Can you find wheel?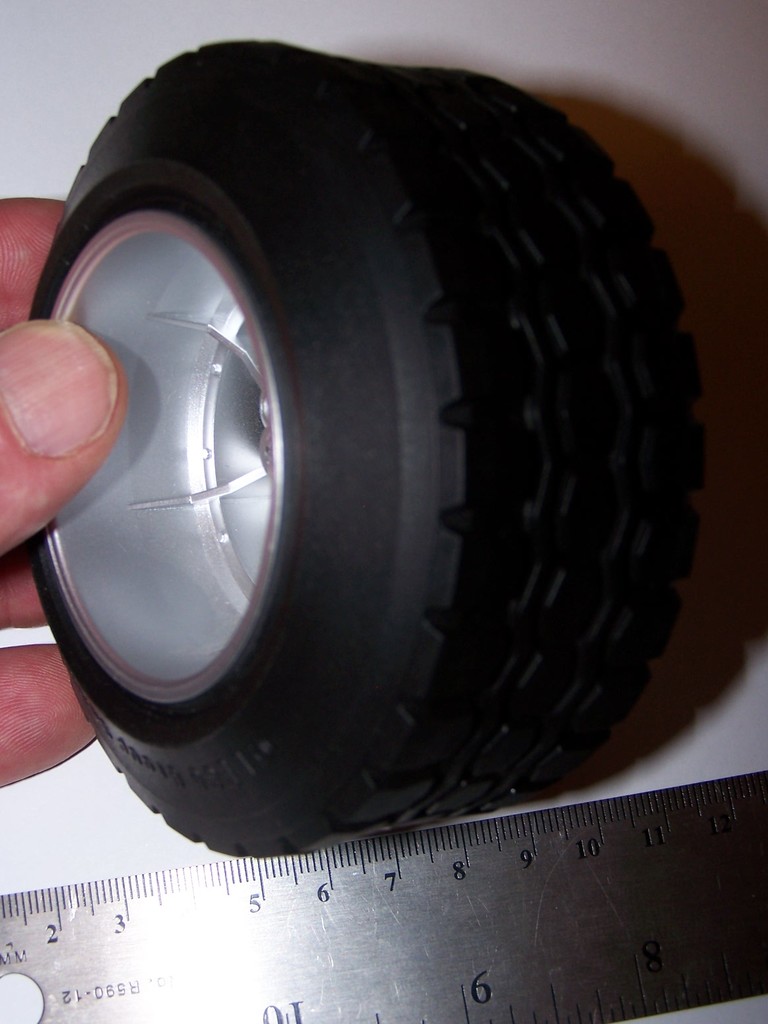
Yes, bounding box: select_region(34, 33, 752, 865).
